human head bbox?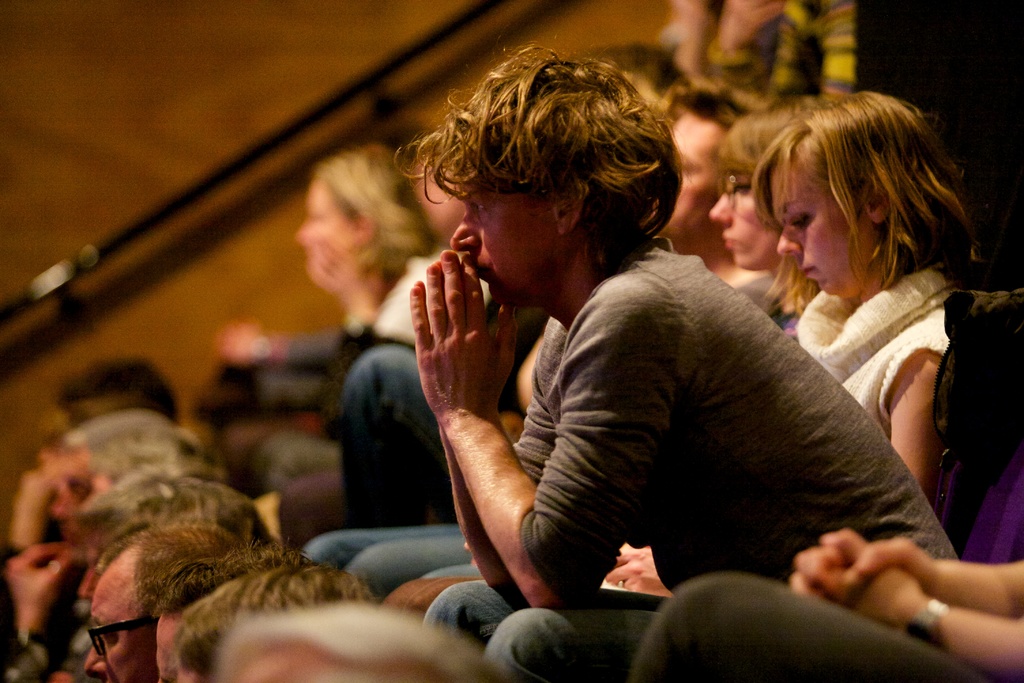
291 142 419 299
